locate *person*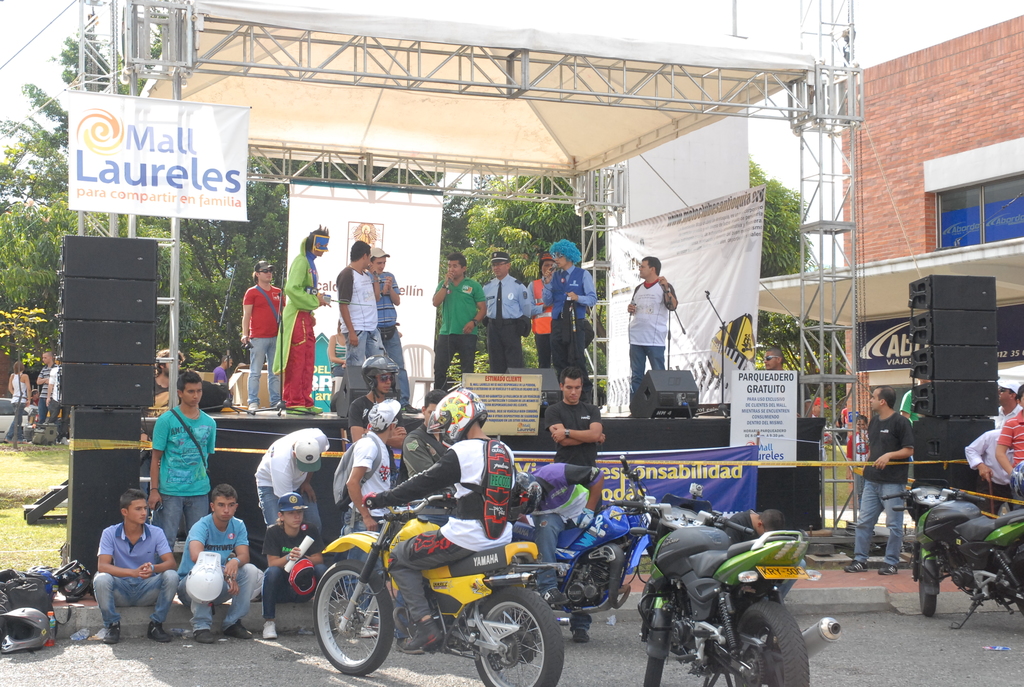
(x1=806, y1=396, x2=833, y2=468)
